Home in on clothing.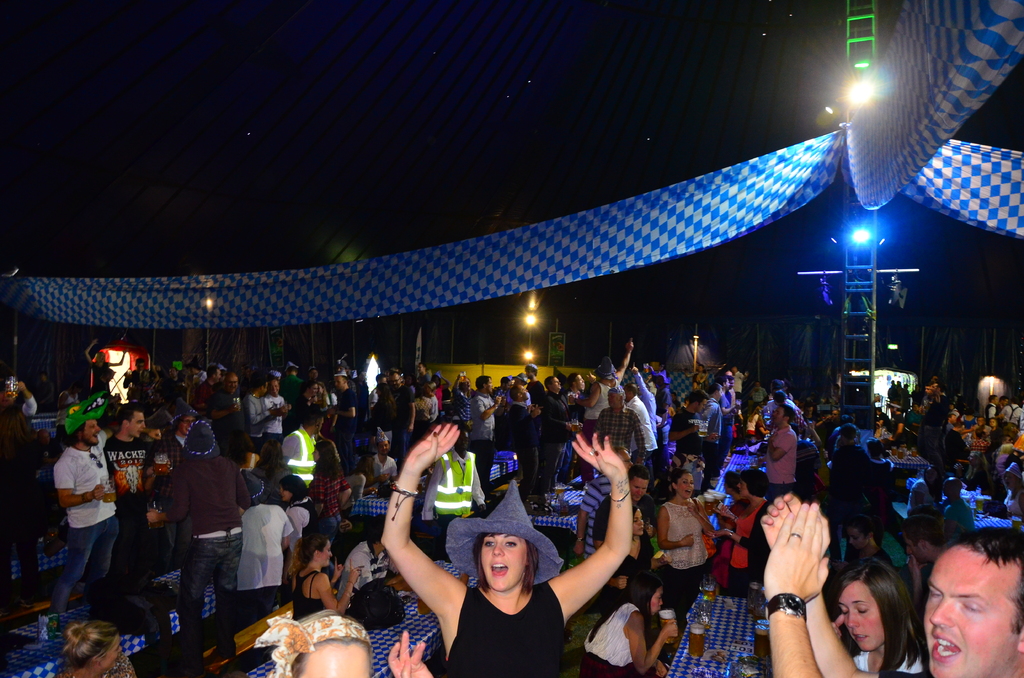
Homed in at (x1=365, y1=454, x2=394, y2=480).
